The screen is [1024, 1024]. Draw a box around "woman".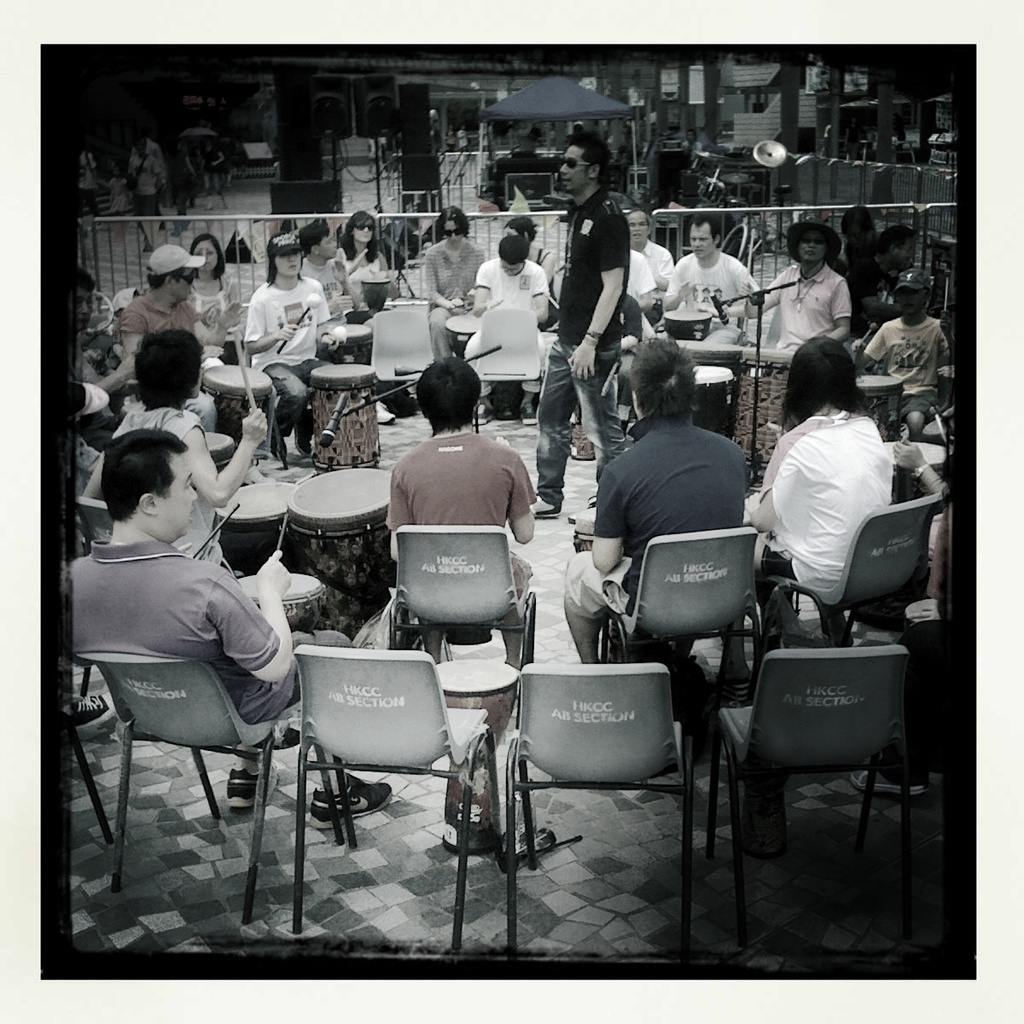
rect(81, 326, 265, 554).
